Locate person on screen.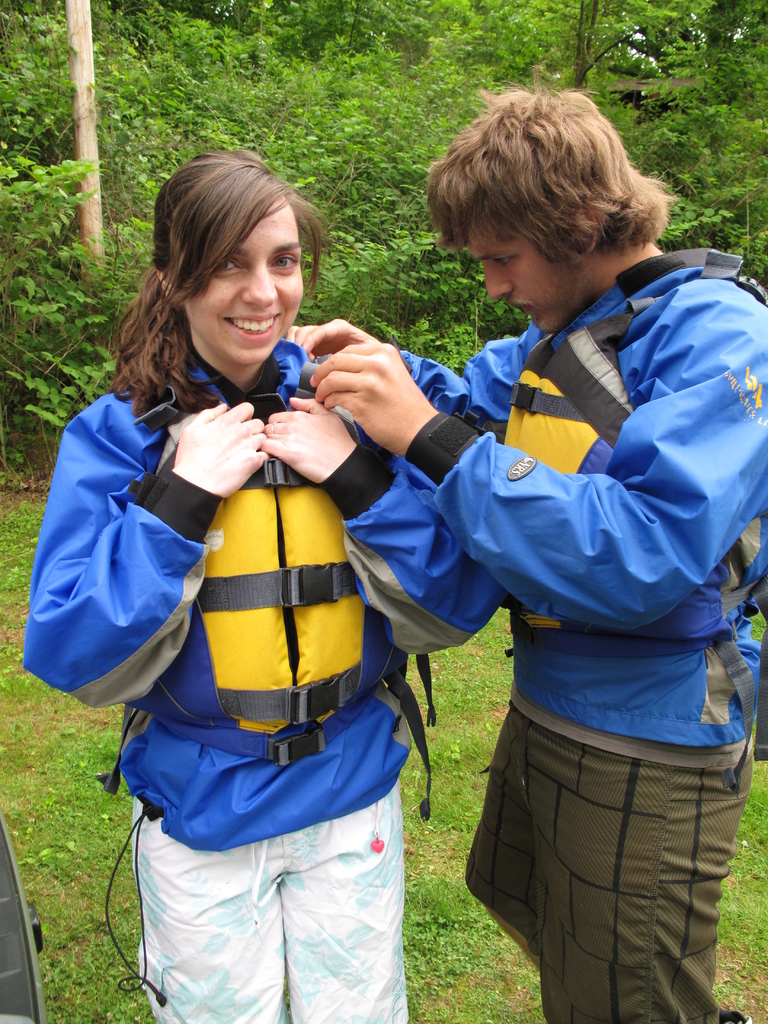
On screen at 24,145,444,1023.
